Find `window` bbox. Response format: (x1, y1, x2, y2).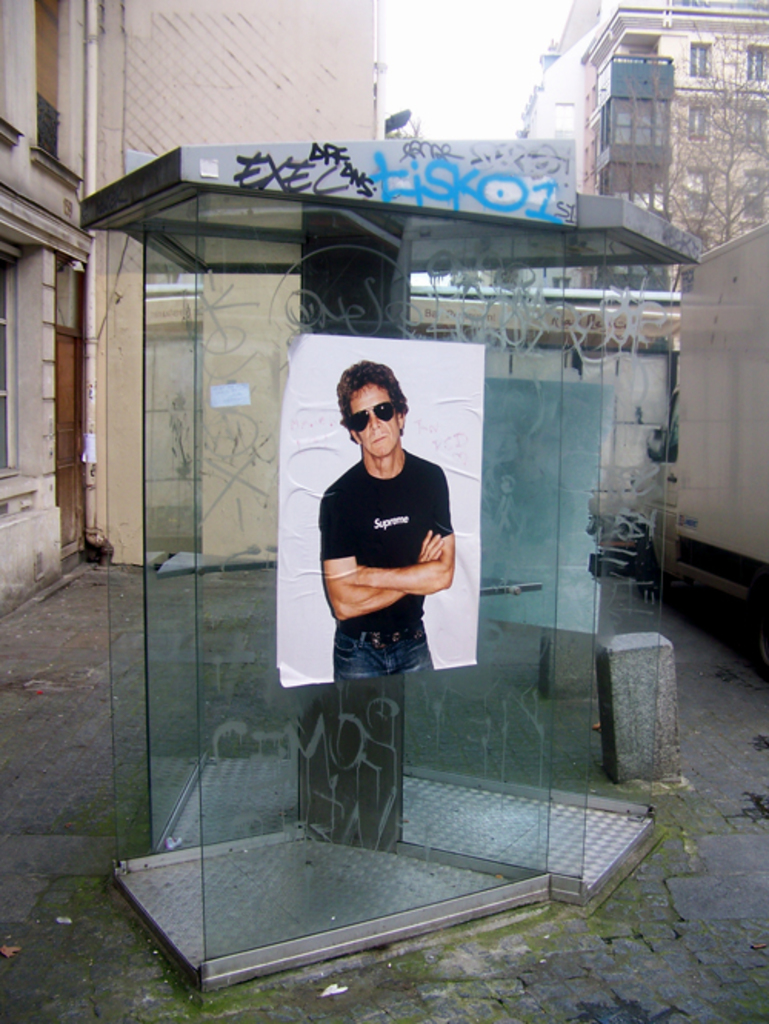
(687, 45, 714, 80).
